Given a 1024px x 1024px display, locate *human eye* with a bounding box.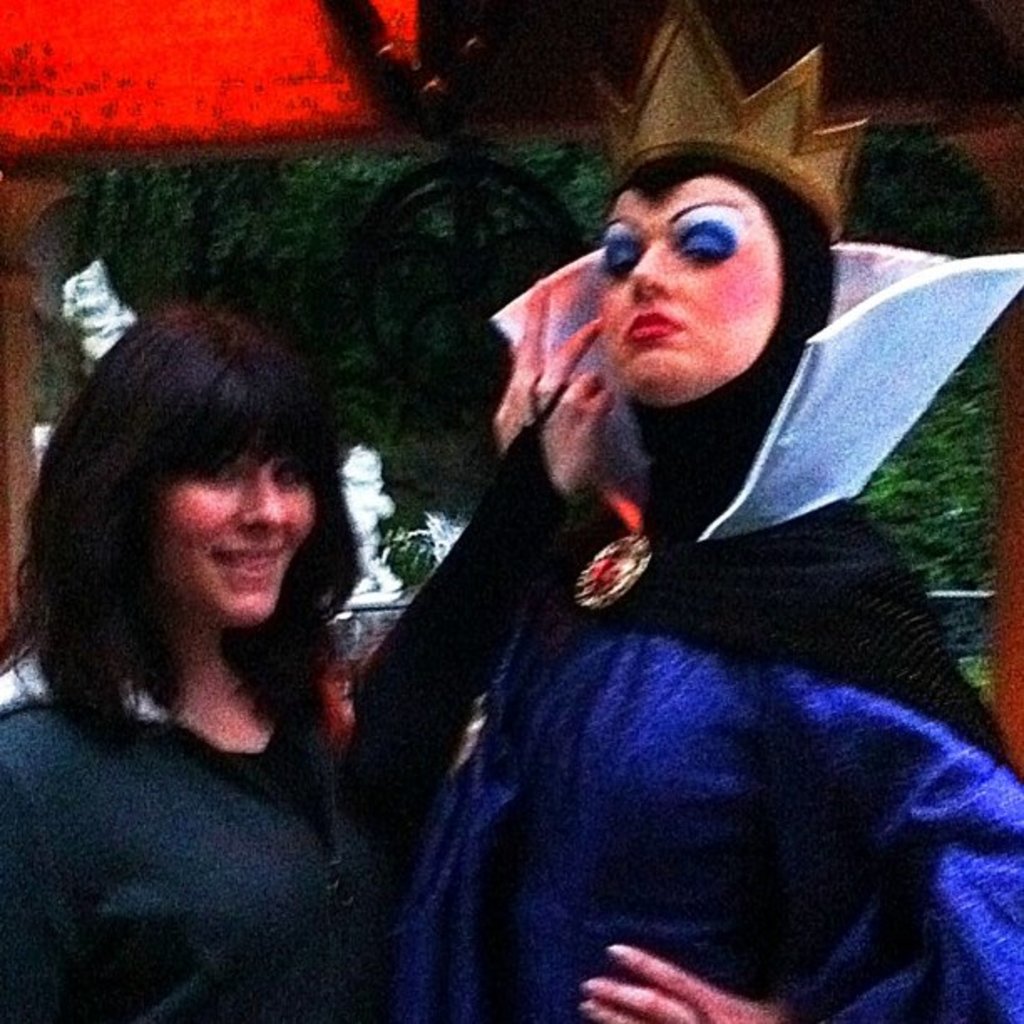
Located: [674,224,735,268].
